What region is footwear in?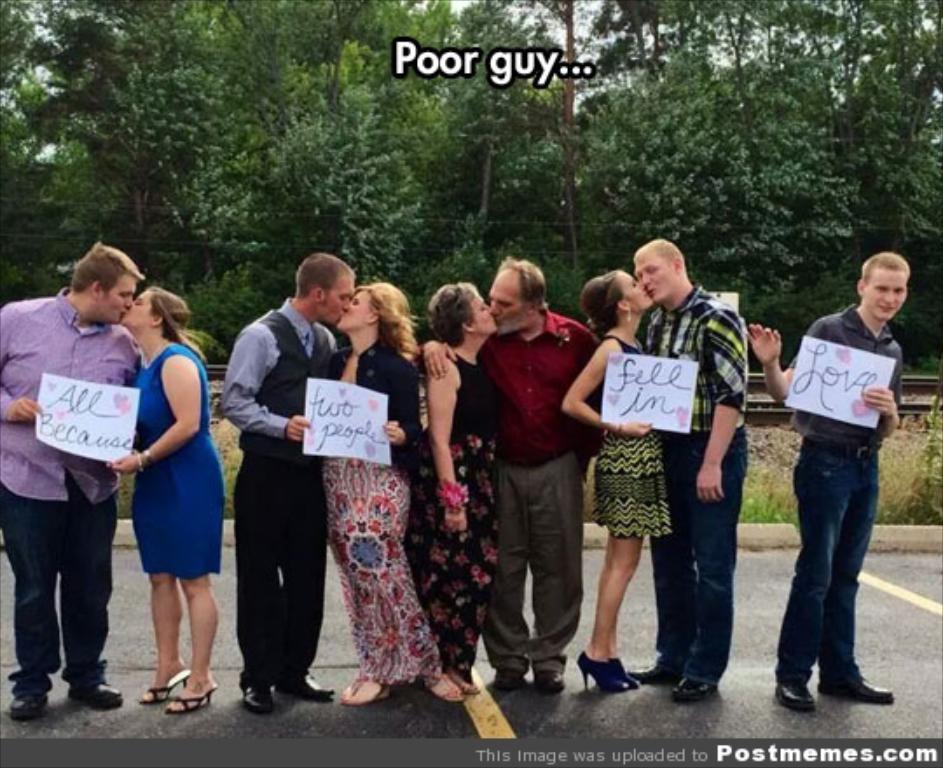
{"x1": 66, "y1": 679, "x2": 124, "y2": 712}.
